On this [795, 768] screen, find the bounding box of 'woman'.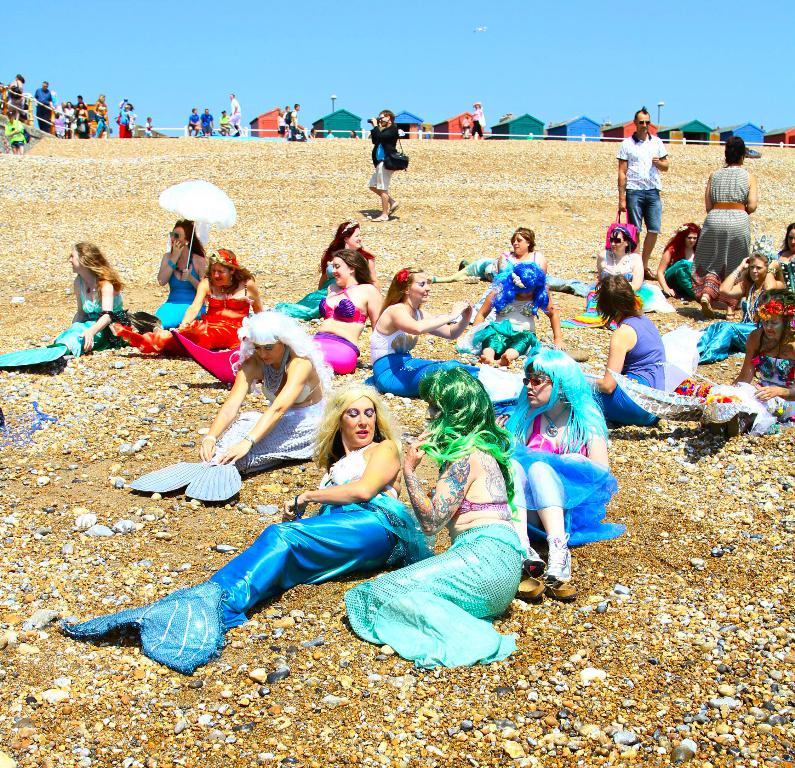
Bounding box: [x1=372, y1=260, x2=530, y2=401].
